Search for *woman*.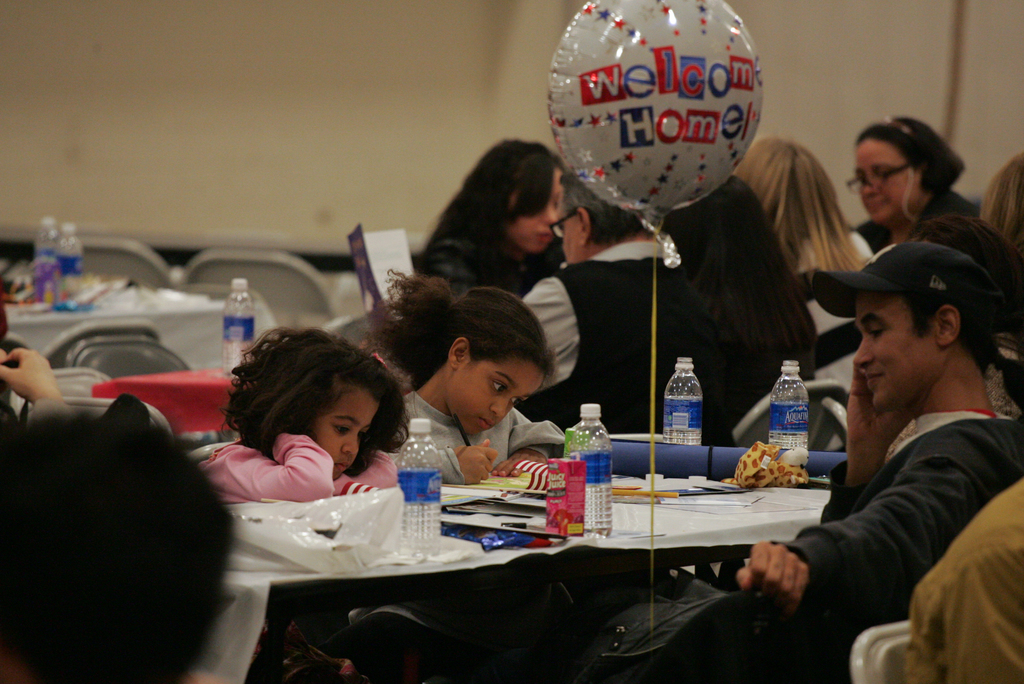
Found at 729, 133, 879, 458.
